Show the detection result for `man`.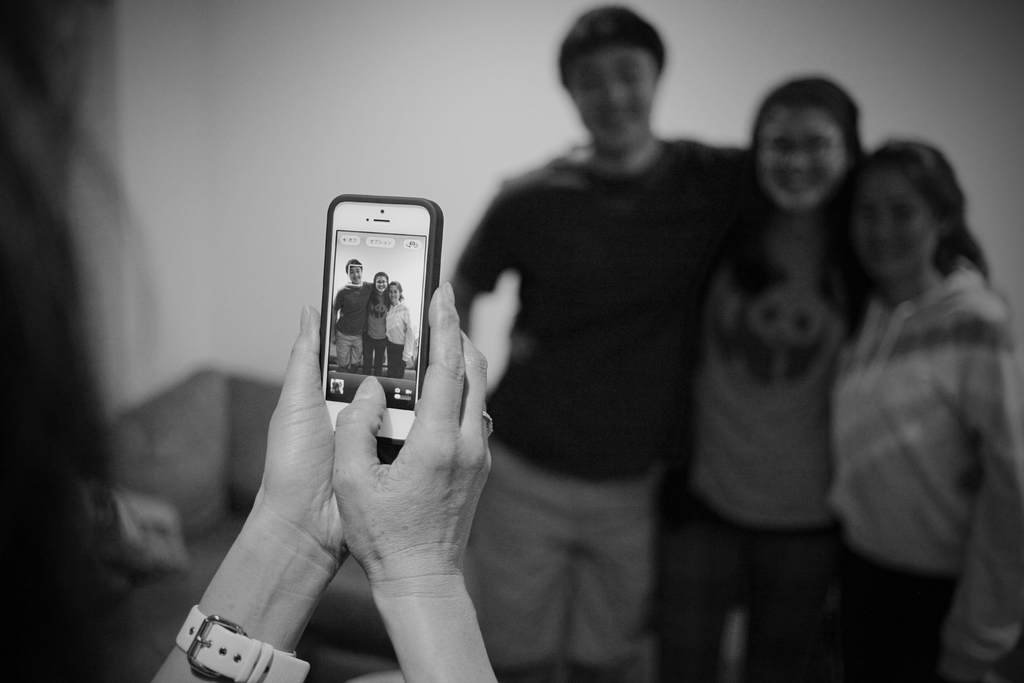
bbox(442, 8, 980, 682).
